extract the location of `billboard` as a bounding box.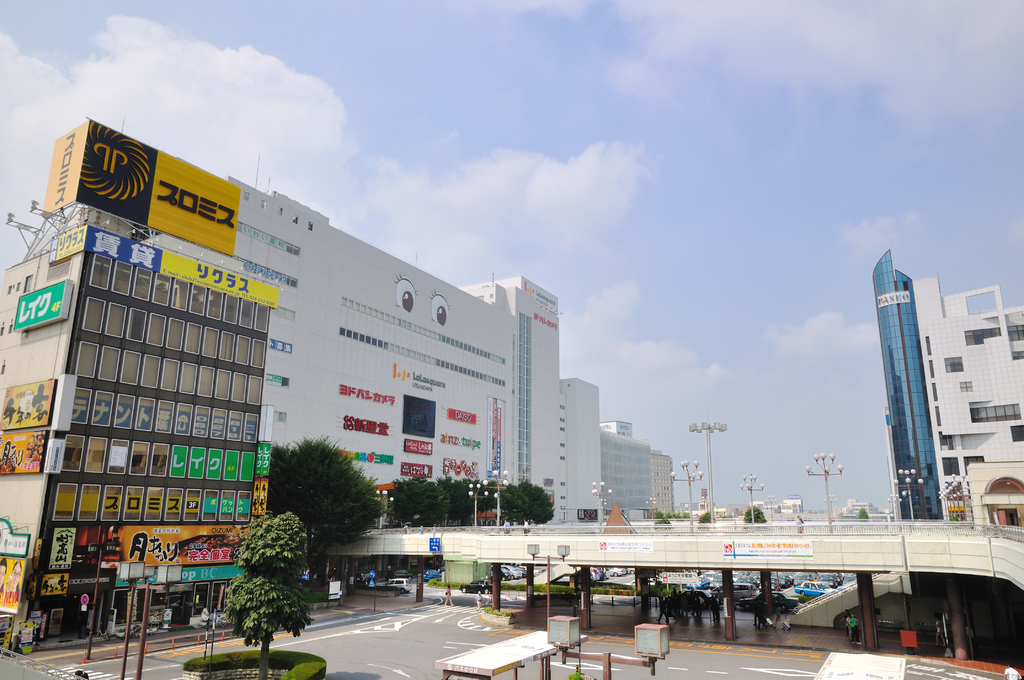
44/118/239/257.
